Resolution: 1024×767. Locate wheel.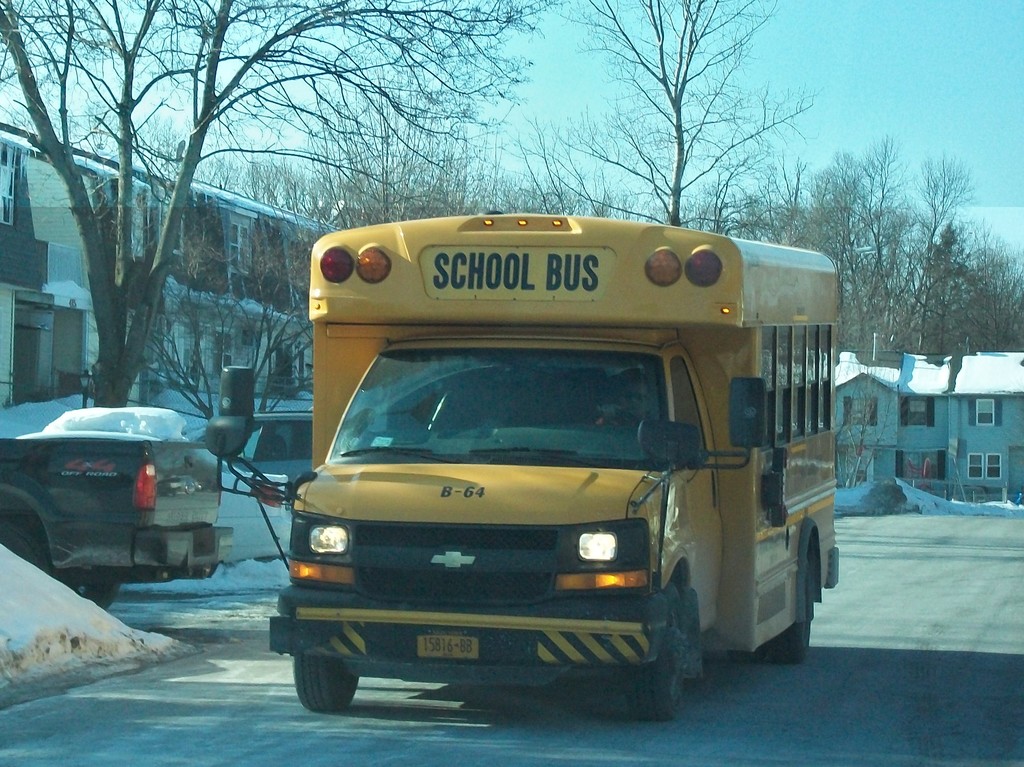
[x1=585, y1=409, x2=649, y2=427].
